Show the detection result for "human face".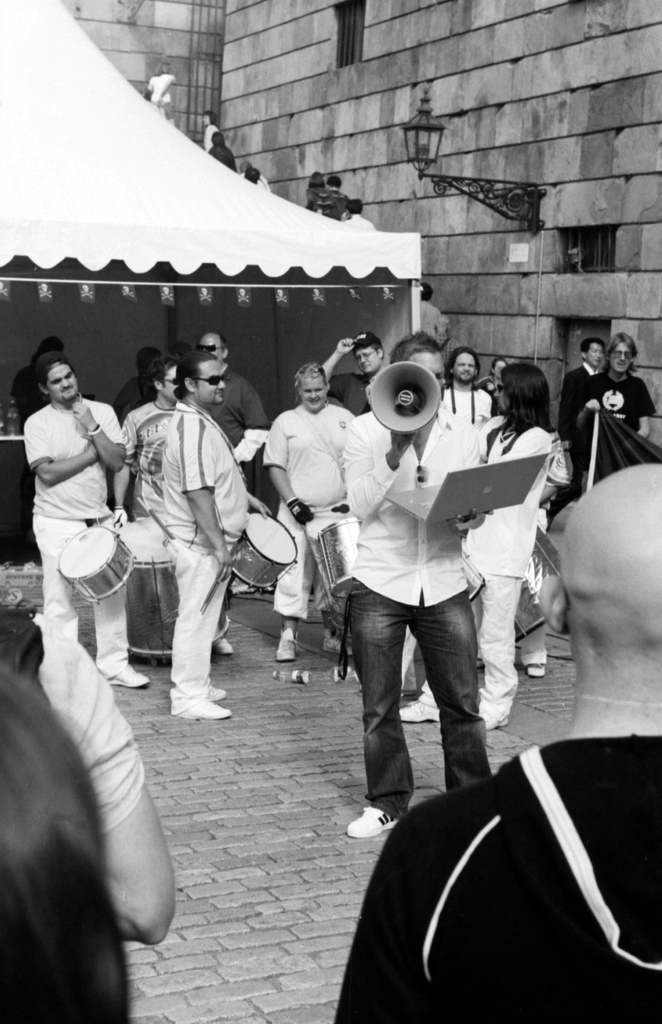
BBox(586, 344, 601, 367).
